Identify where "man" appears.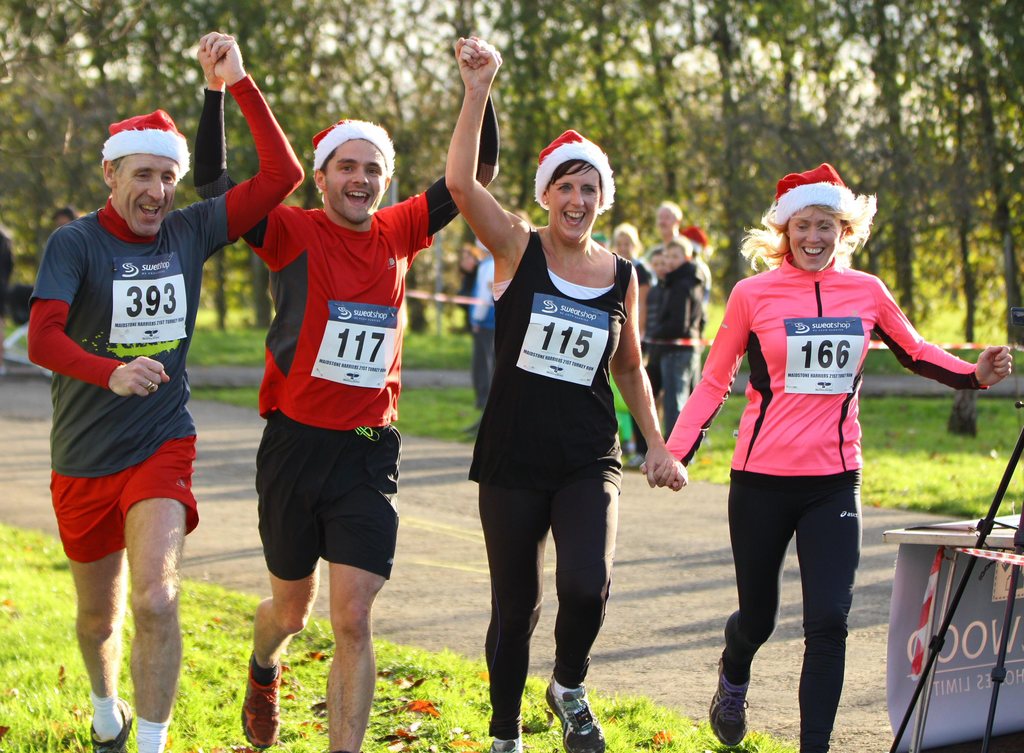
Appears at <region>189, 33, 501, 752</region>.
